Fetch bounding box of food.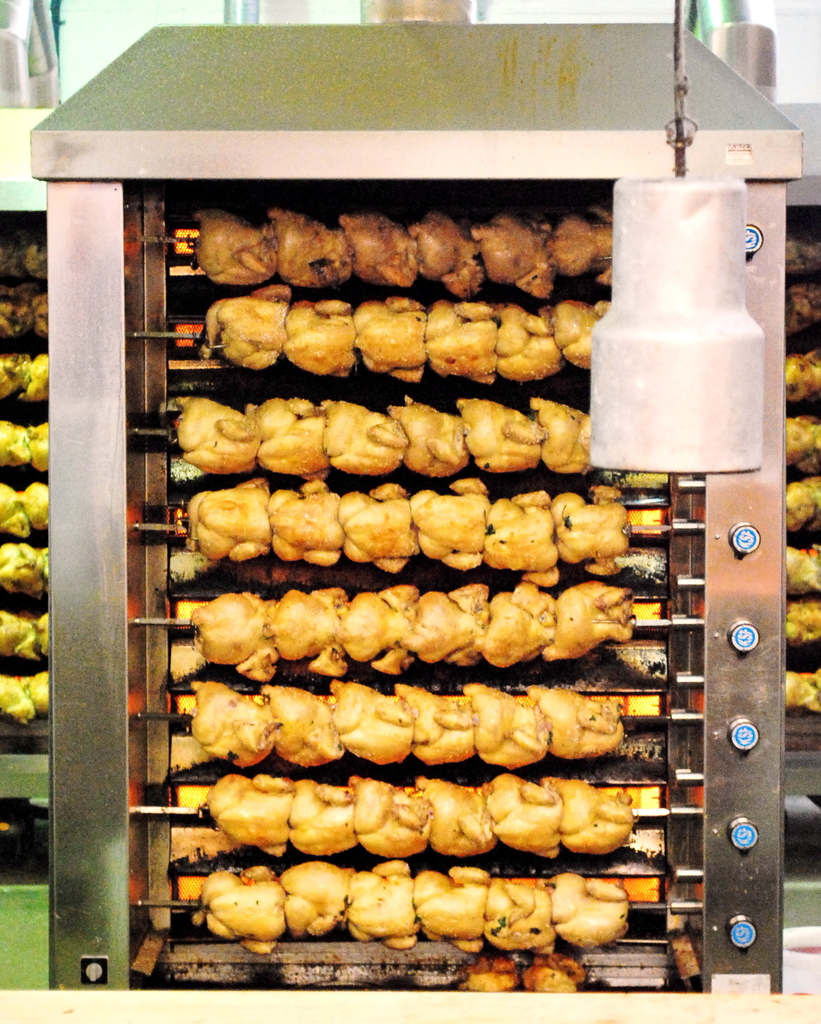
Bbox: x1=546 y1=874 x2=629 y2=947.
